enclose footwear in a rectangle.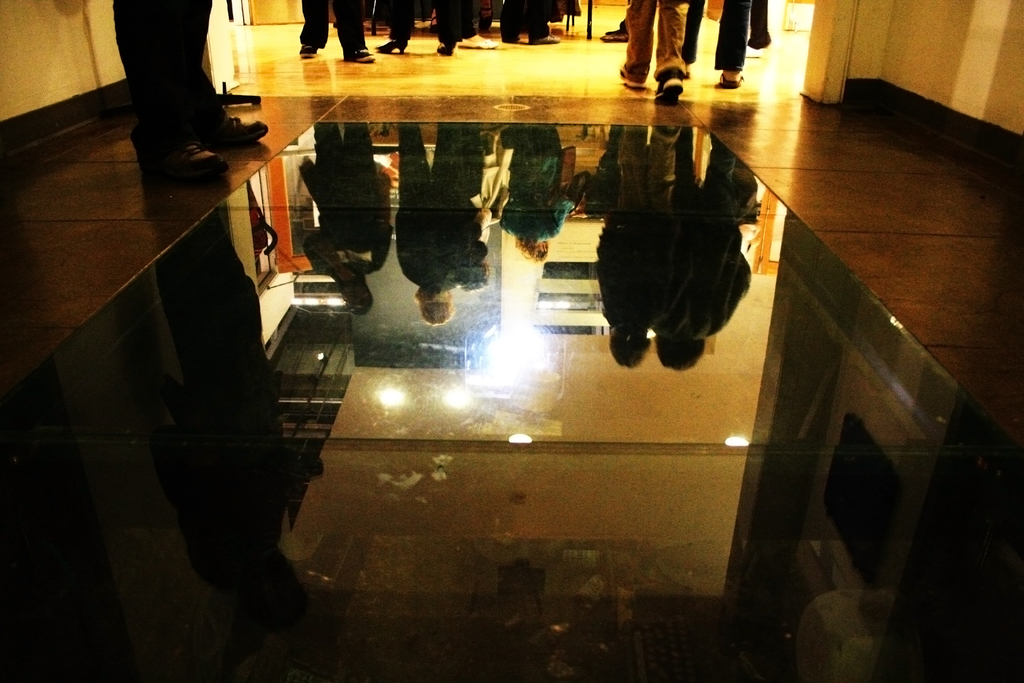
(453, 39, 494, 49).
